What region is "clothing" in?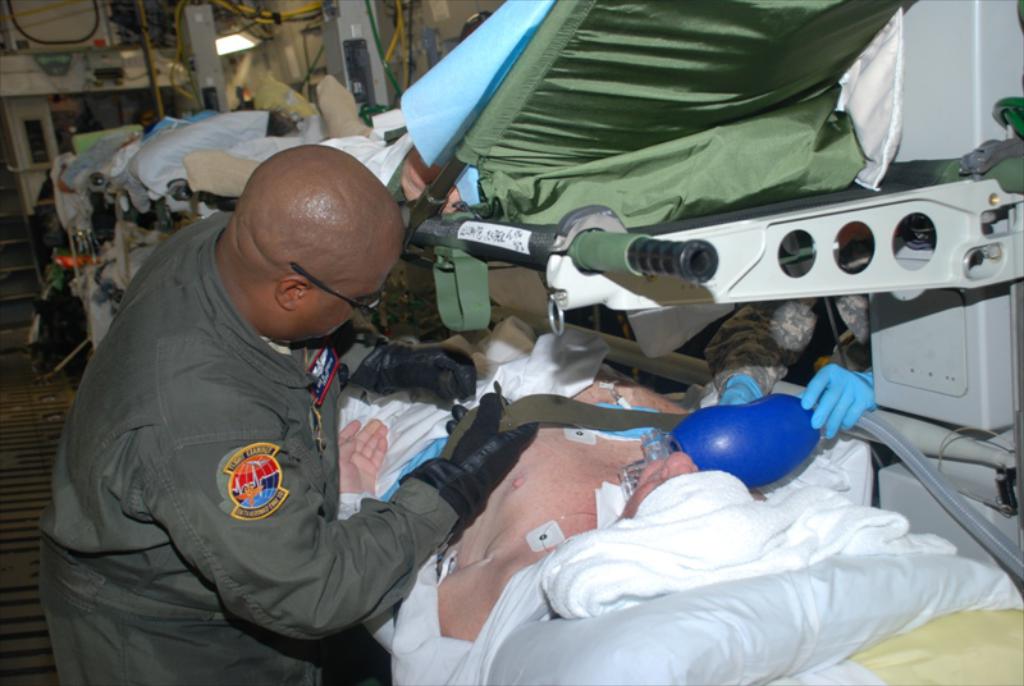
[left=26, top=207, right=442, bottom=685].
